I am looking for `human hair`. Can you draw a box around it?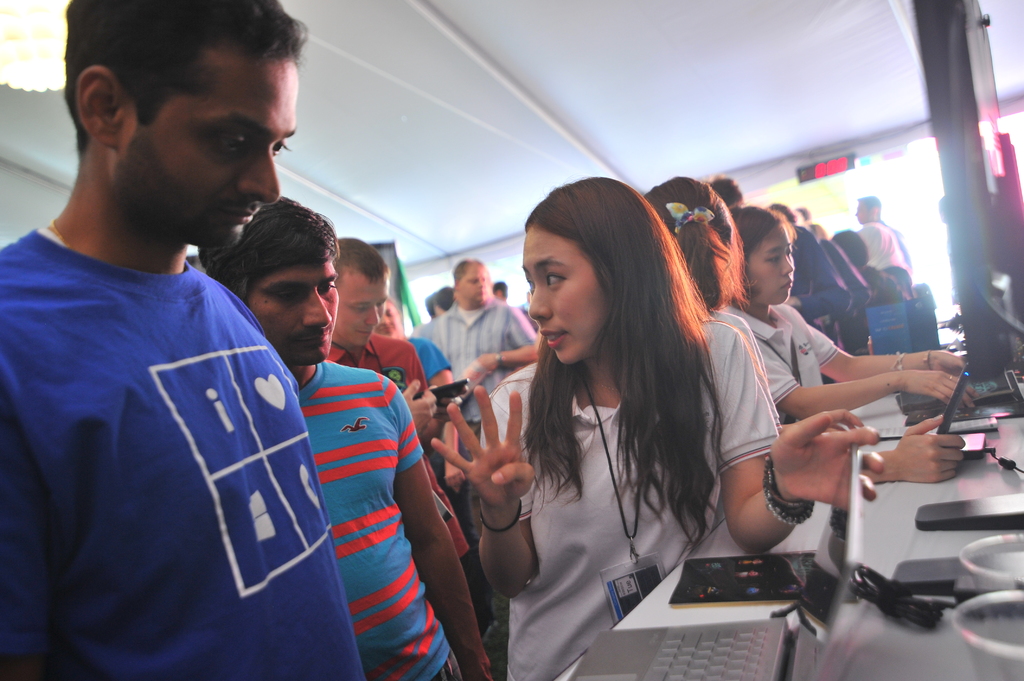
Sure, the bounding box is [left=332, top=235, right=394, bottom=282].
